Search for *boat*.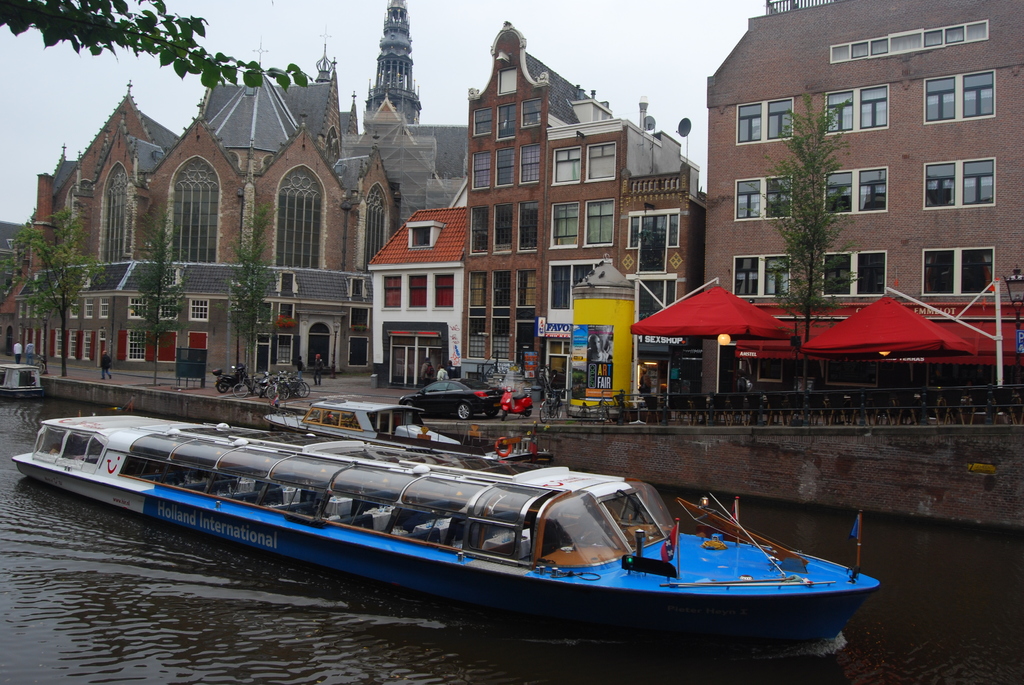
Found at <region>264, 395, 556, 466</region>.
